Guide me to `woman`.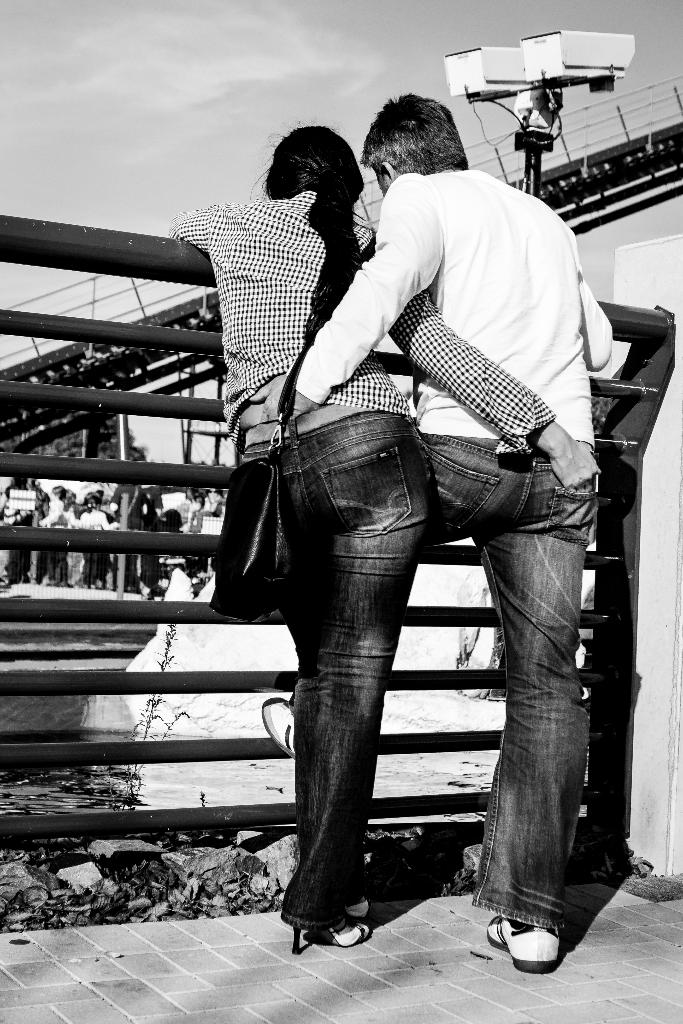
Guidance: pyautogui.locateOnScreen(78, 492, 111, 590).
